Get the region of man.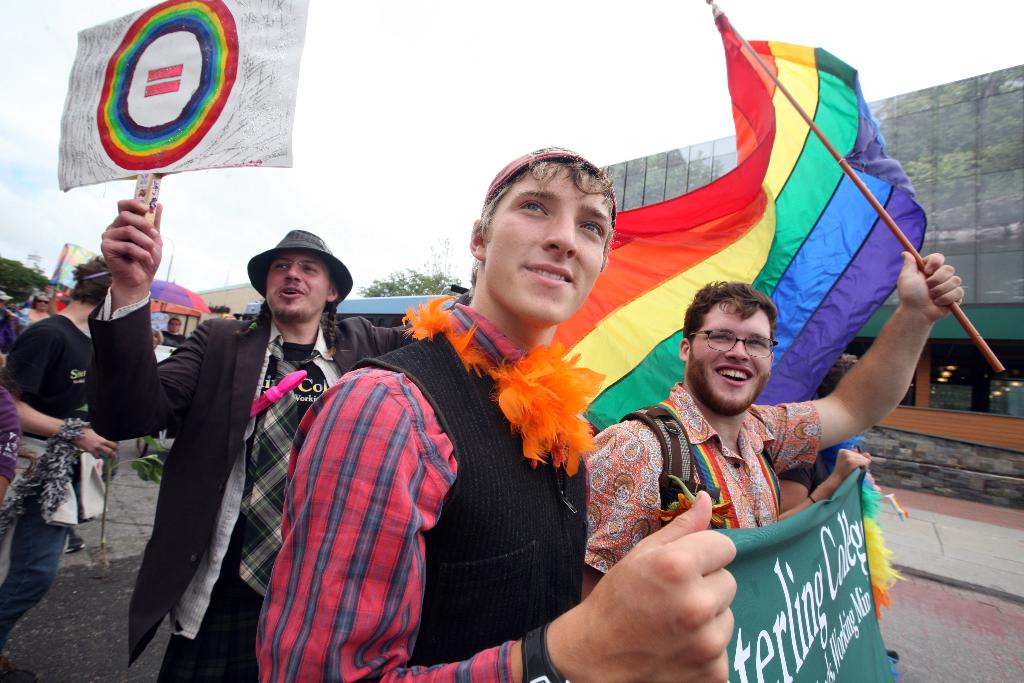
BBox(23, 292, 52, 326).
